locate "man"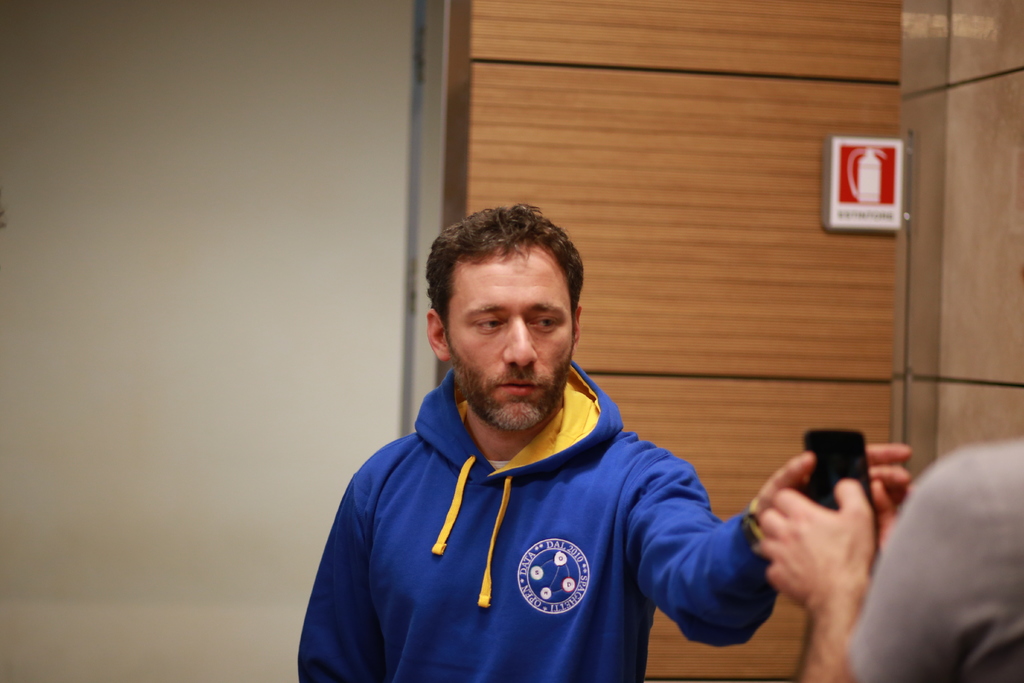
760 445 1023 682
